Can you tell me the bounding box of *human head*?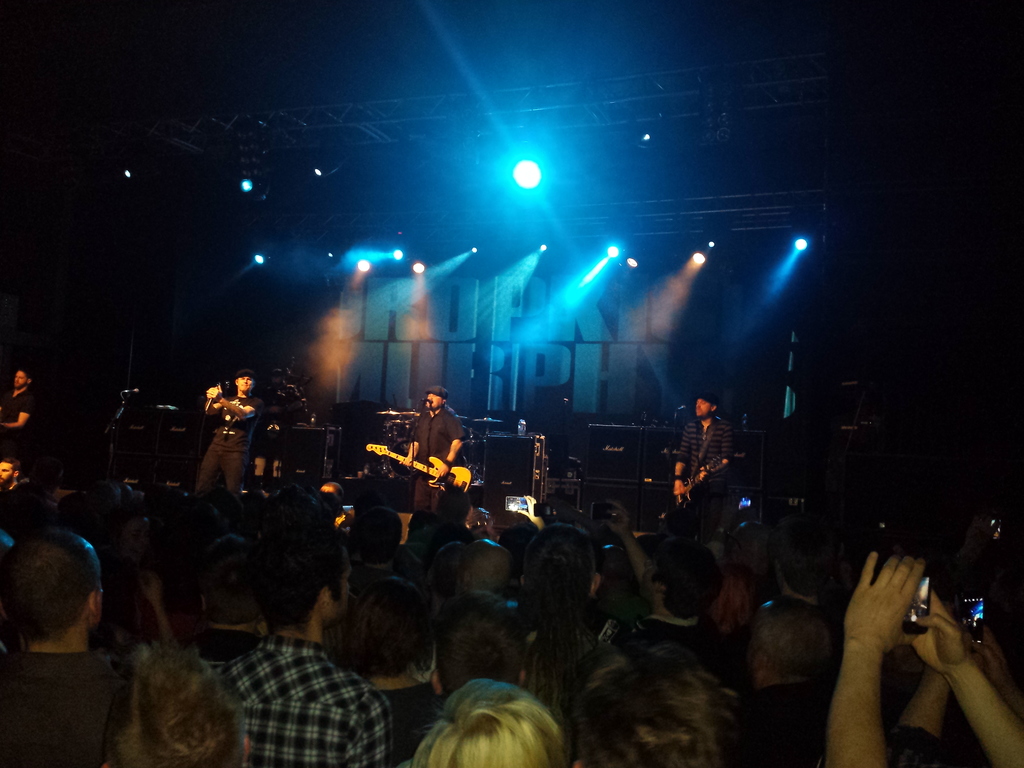
[x1=407, y1=508, x2=449, y2=553].
